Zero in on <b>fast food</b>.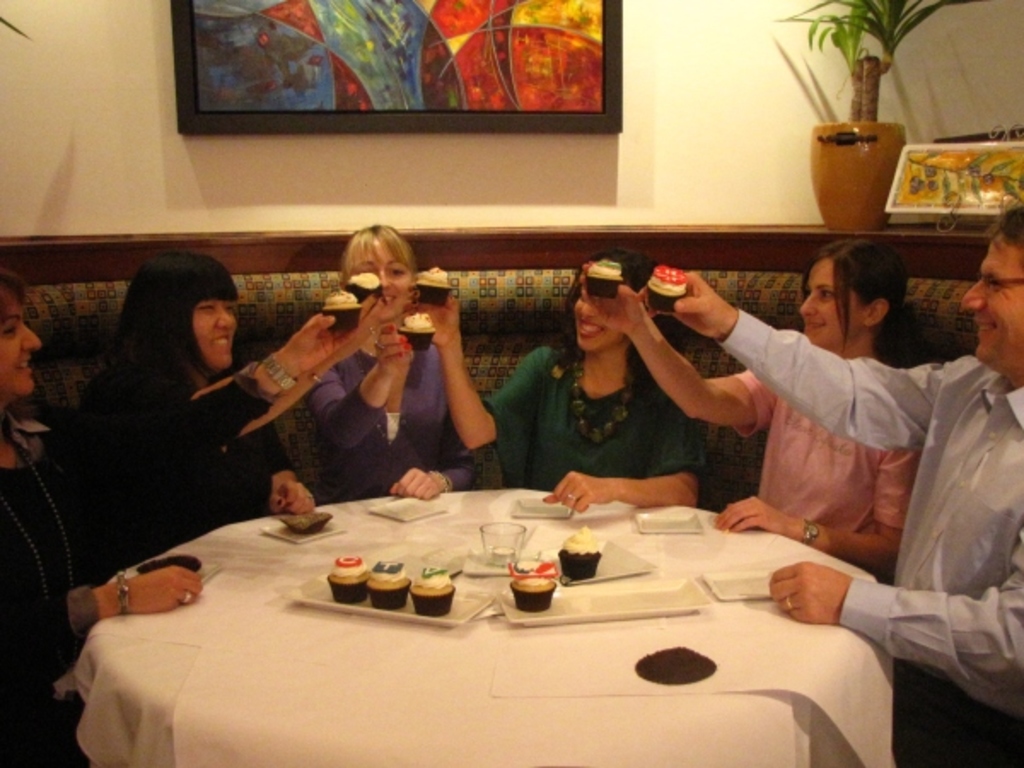
Zeroed in: l=423, t=263, r=449, b=305.
